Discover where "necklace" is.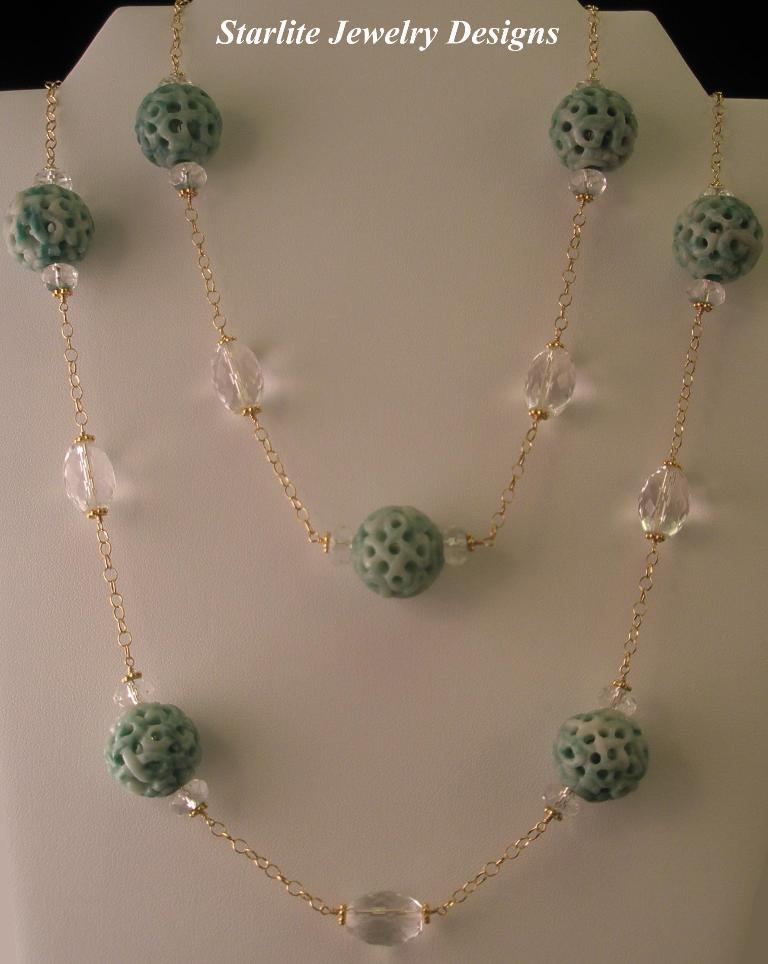
Discovered at x1=8 y1=0 x2=761 y2=948.
